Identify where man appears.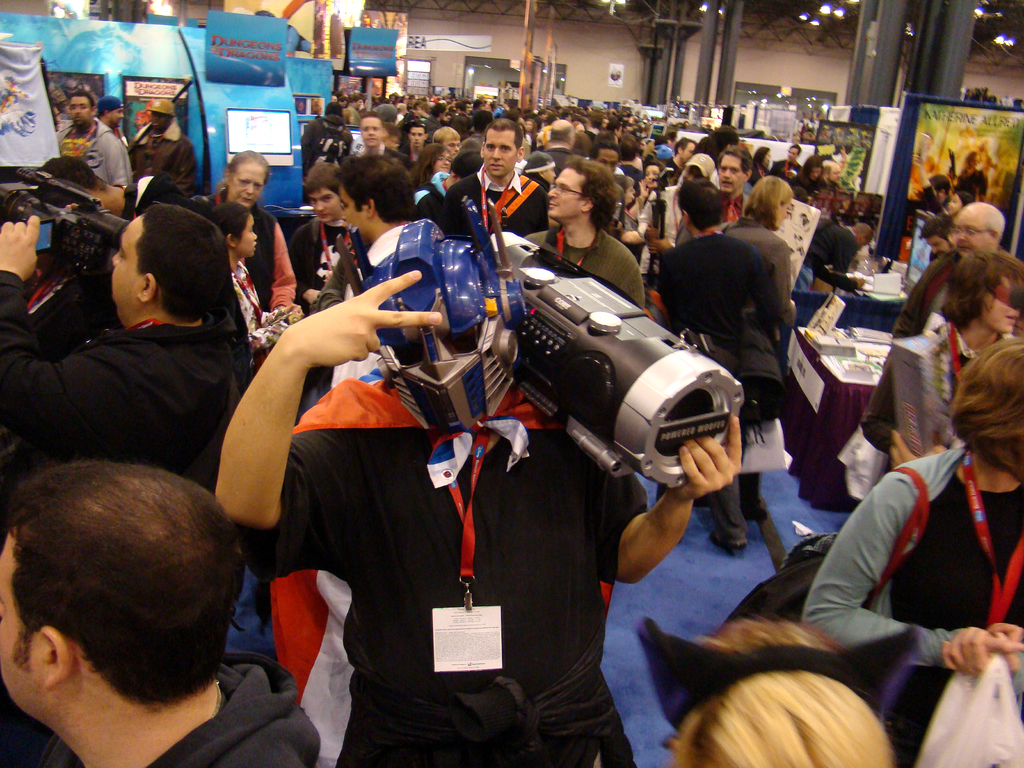
Appears at 0:203:240:484.
